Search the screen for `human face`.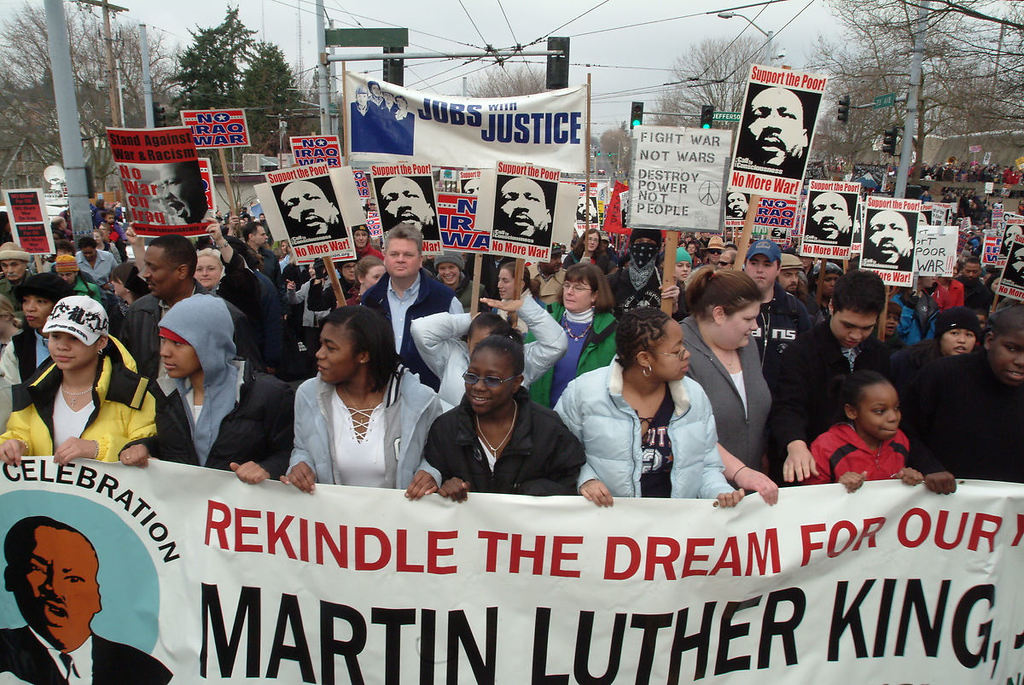
Found at 382/90/395/104.
